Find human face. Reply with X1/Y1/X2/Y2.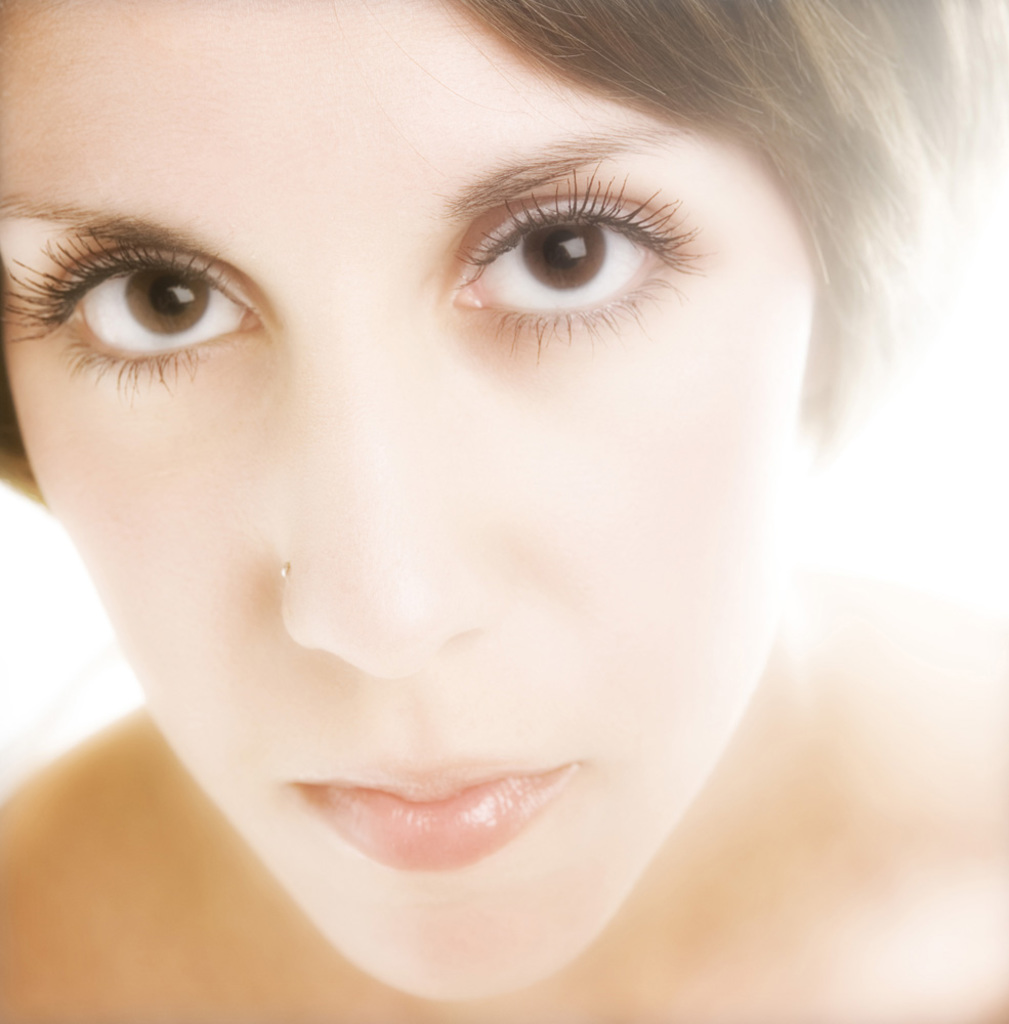
0/0/905/979.
